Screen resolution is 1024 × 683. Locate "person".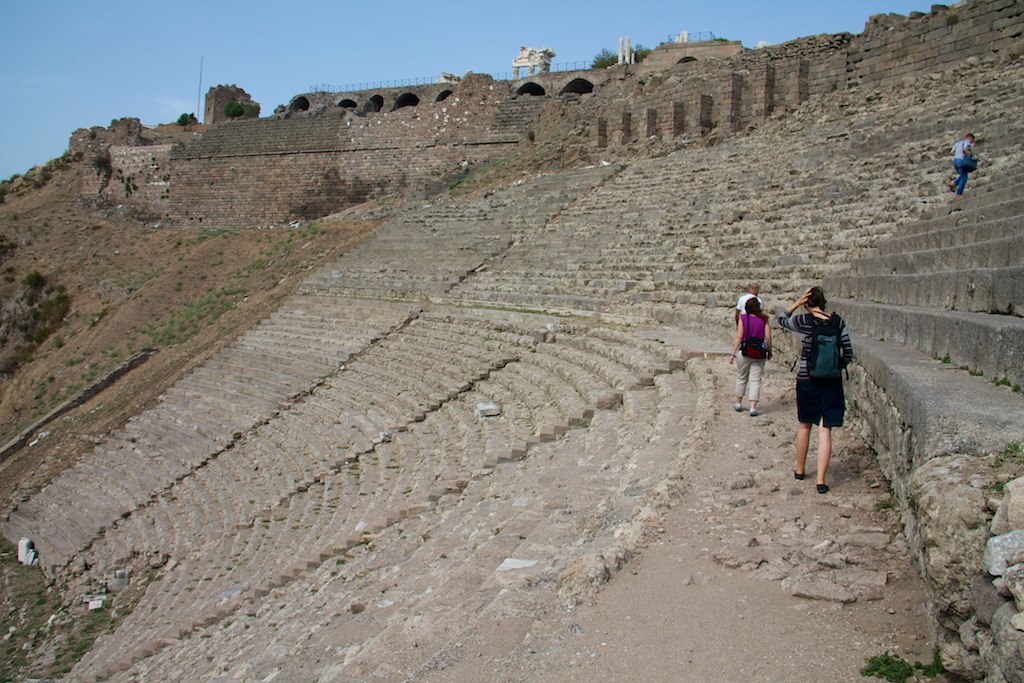
Rect(944, 131, 979, 196).
